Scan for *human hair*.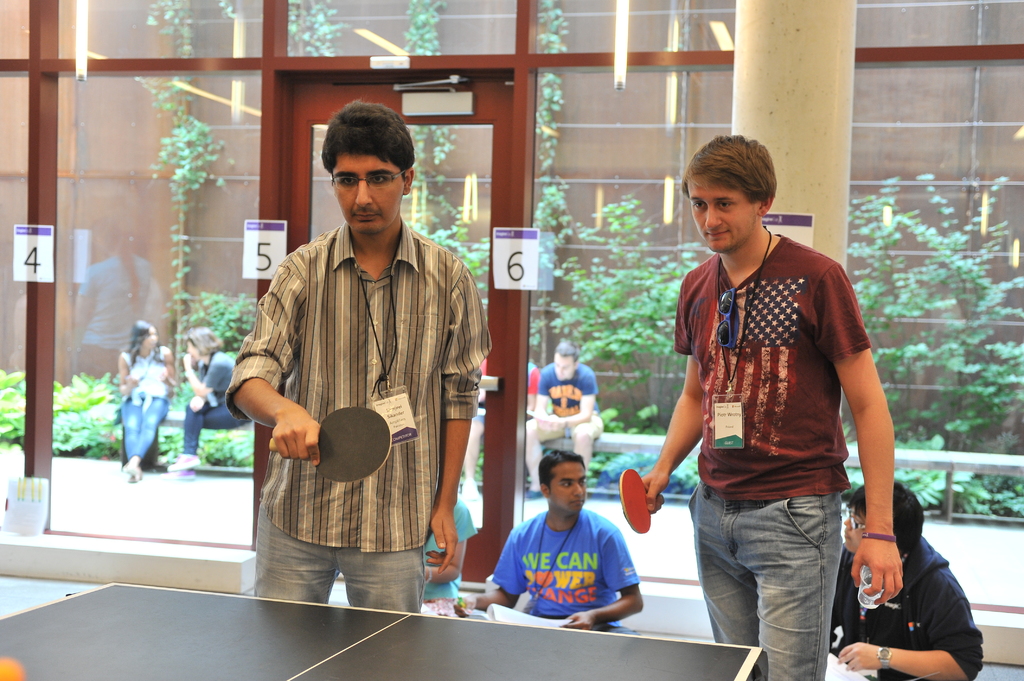
Scan result: rect(184, 325, 225, 357).
